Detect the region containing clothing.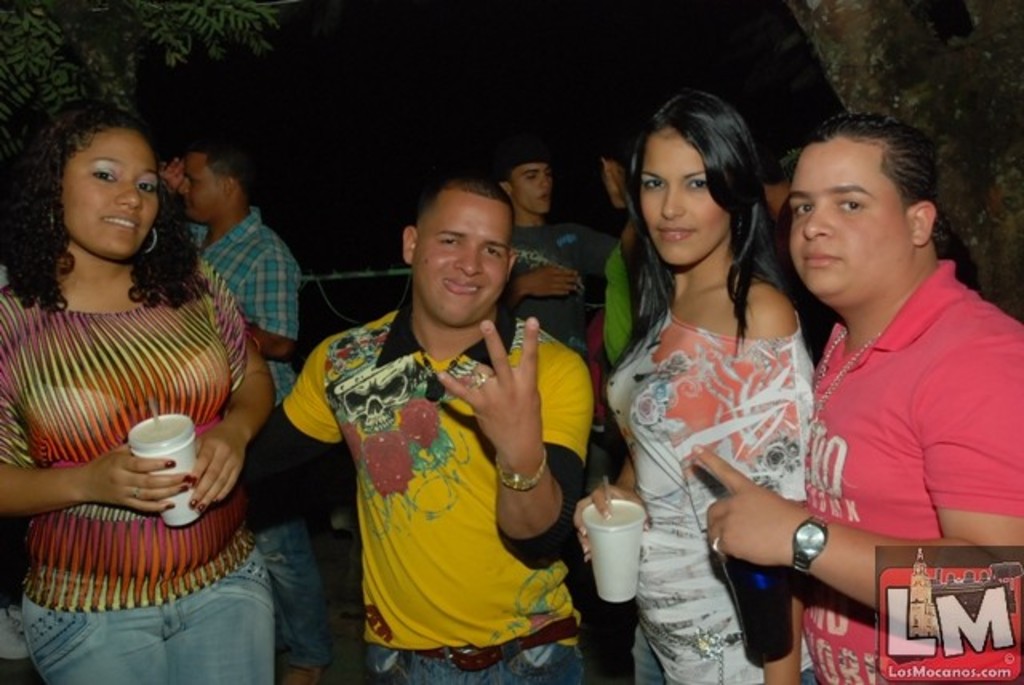
{"left": 795, "top": 254, "right": 1022, "bottom": 679}.
